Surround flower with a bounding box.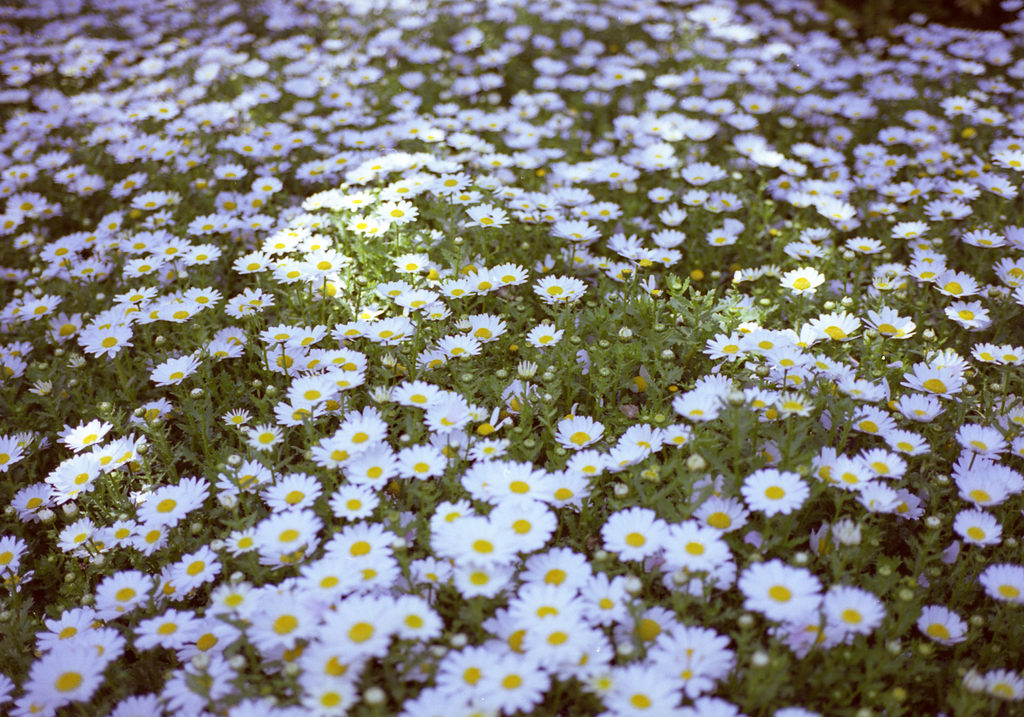
x1=669, y1=392, x2=727, y2=426.
